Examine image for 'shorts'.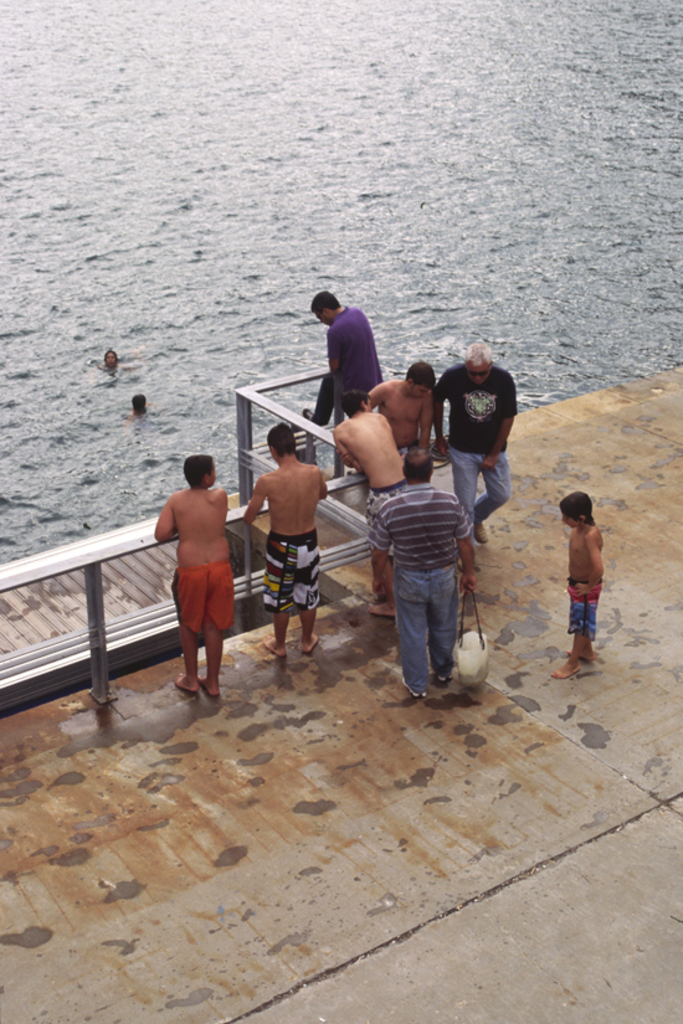
Examination result: [255,535,323,629].
